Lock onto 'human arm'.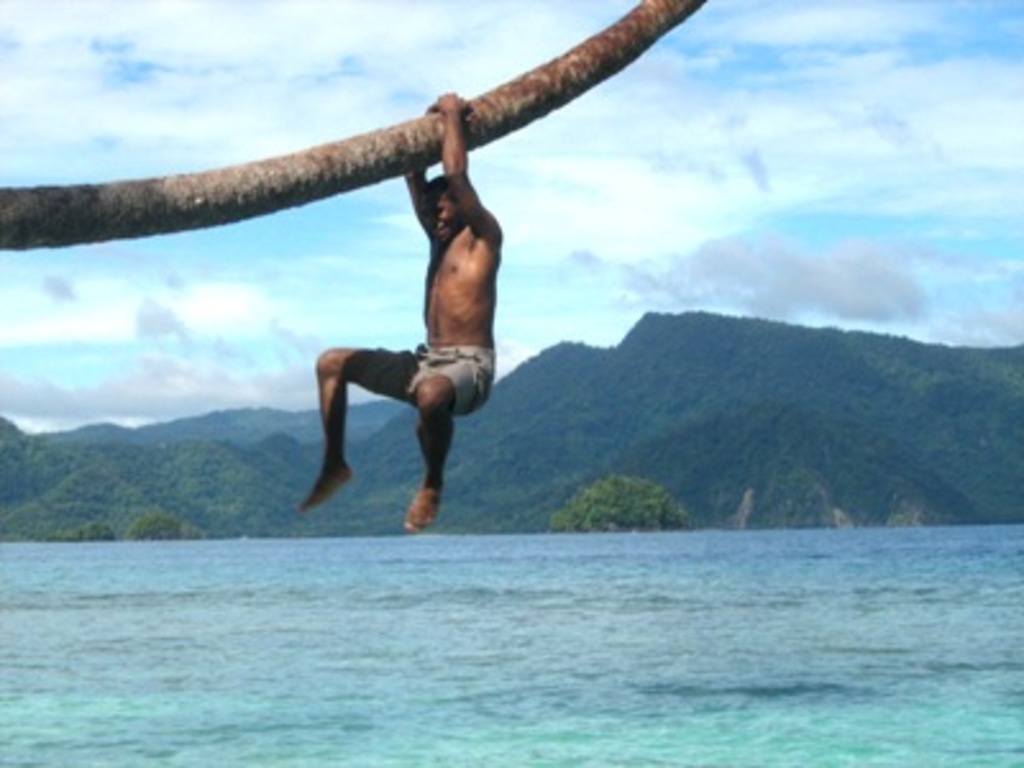
Locked: locate(410, 133, 443, 248).
